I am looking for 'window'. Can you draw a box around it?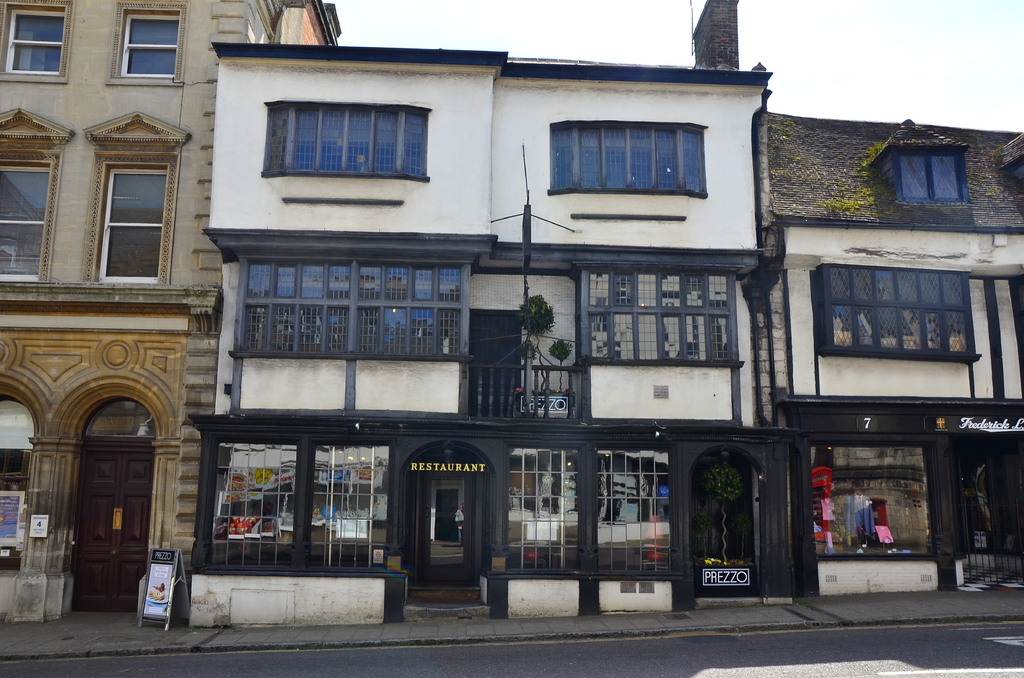
Sure, the bounding box is {"left": 262, "top": 106, "right": 434, "bottom": 180}.
